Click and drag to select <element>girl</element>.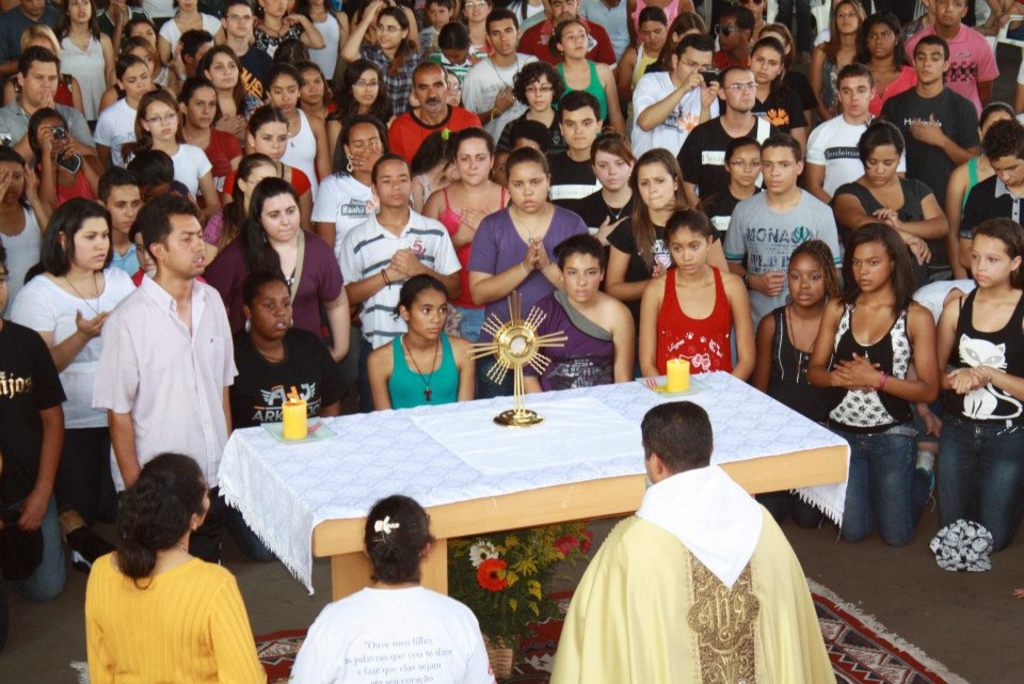
Selection: [494, 63, 569, 186].
